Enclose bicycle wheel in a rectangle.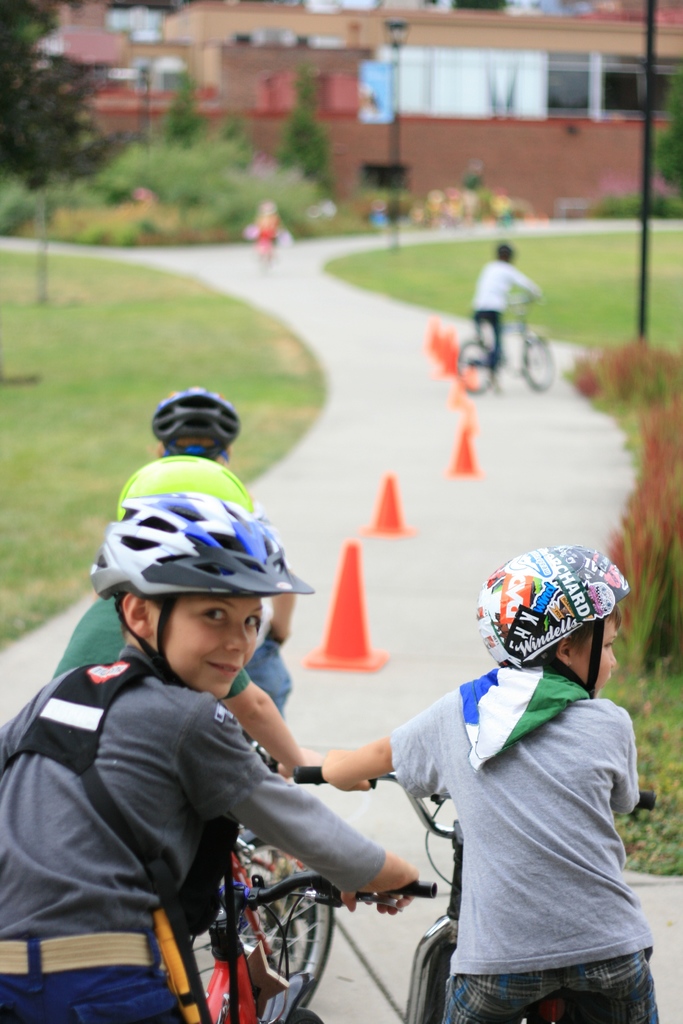
rect(227, 876, 324, 1000).
